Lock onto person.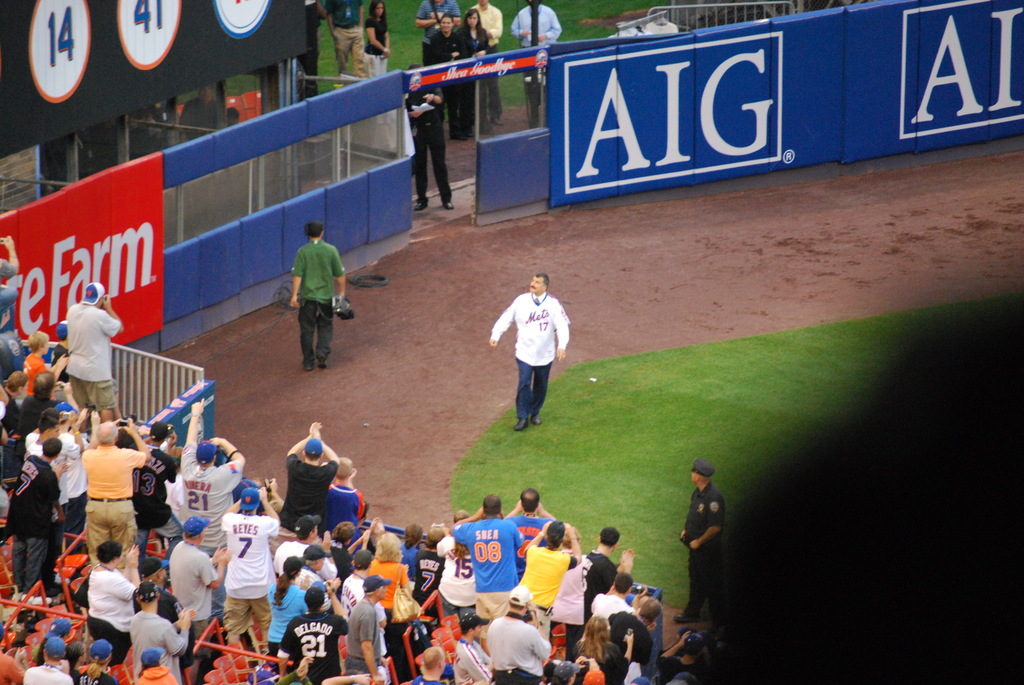
Locked: [x1=485, y1=274, x2=569, y2=431].
